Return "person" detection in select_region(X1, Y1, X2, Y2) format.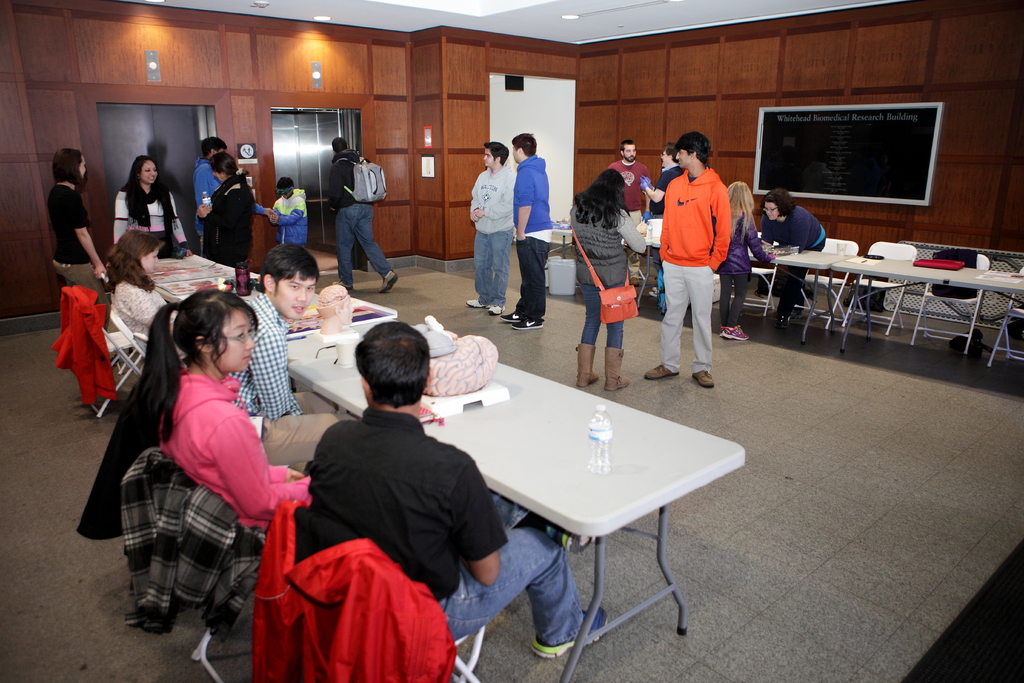
select_region(109, 156, 186, 257).
